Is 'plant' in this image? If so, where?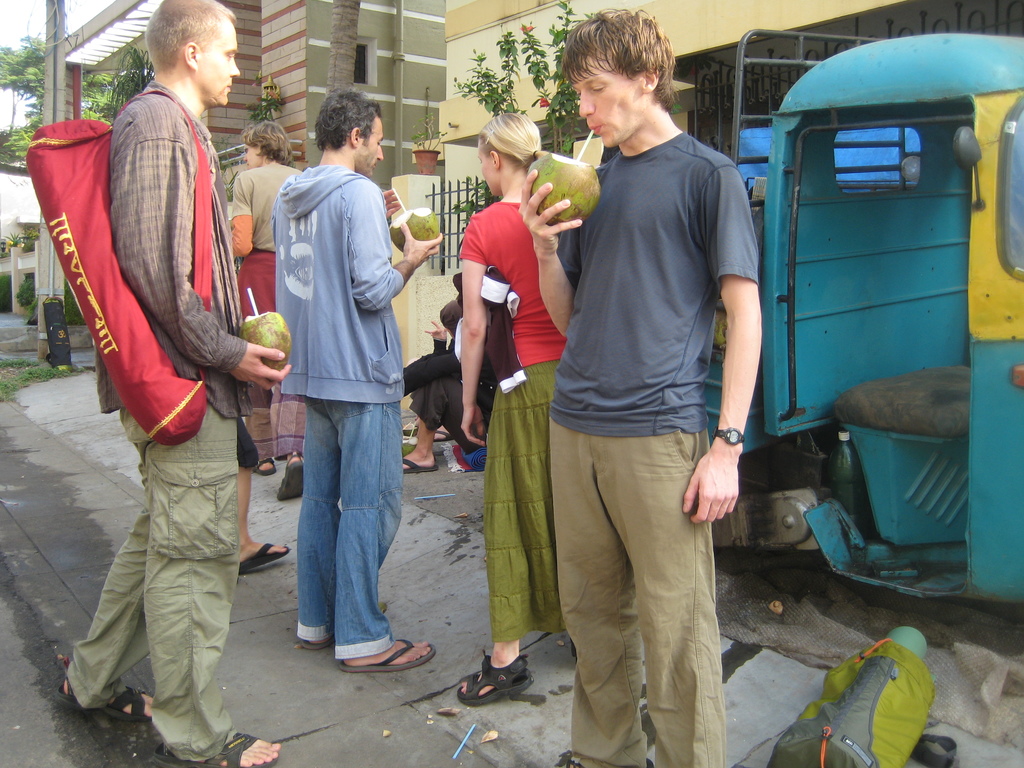
Yes, at [left=3, top=230, right=21, bottom=244].
